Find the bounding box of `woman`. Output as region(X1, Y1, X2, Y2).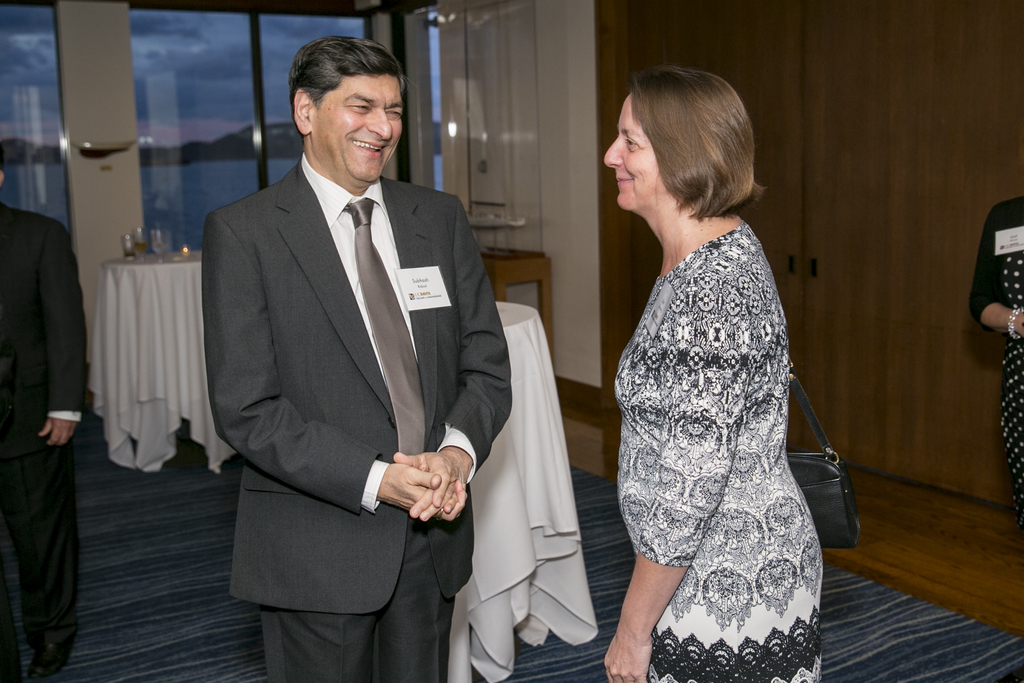
region(963, 187, 1023, 530).
